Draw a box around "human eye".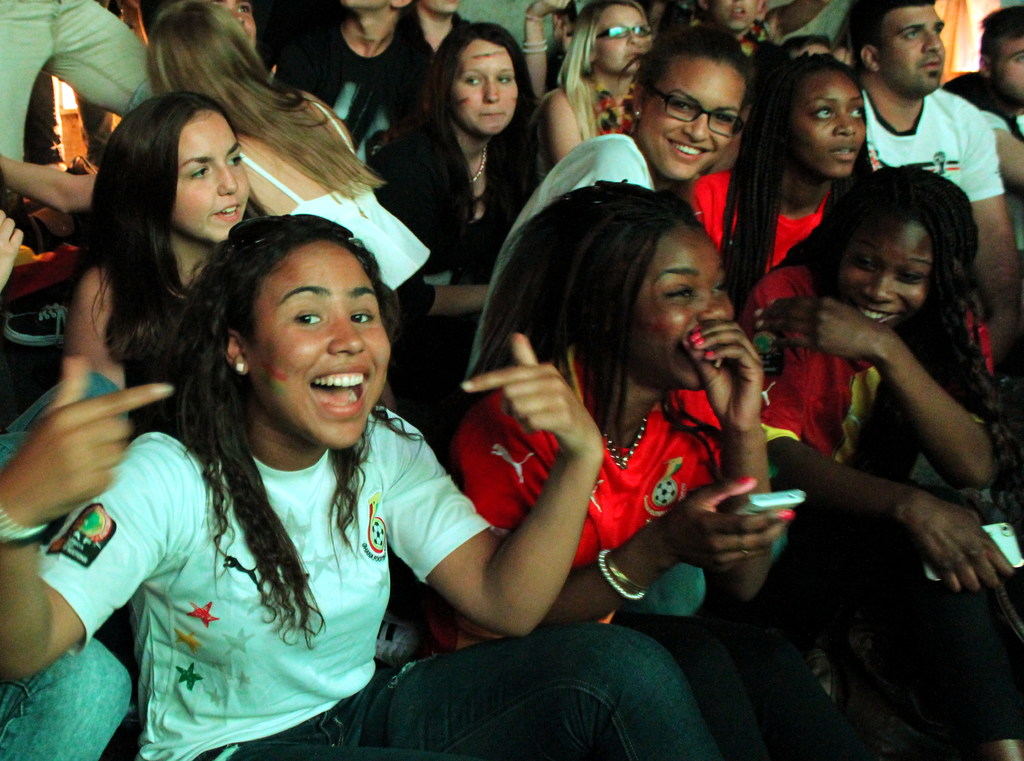
[853, 253, 877, 275].
